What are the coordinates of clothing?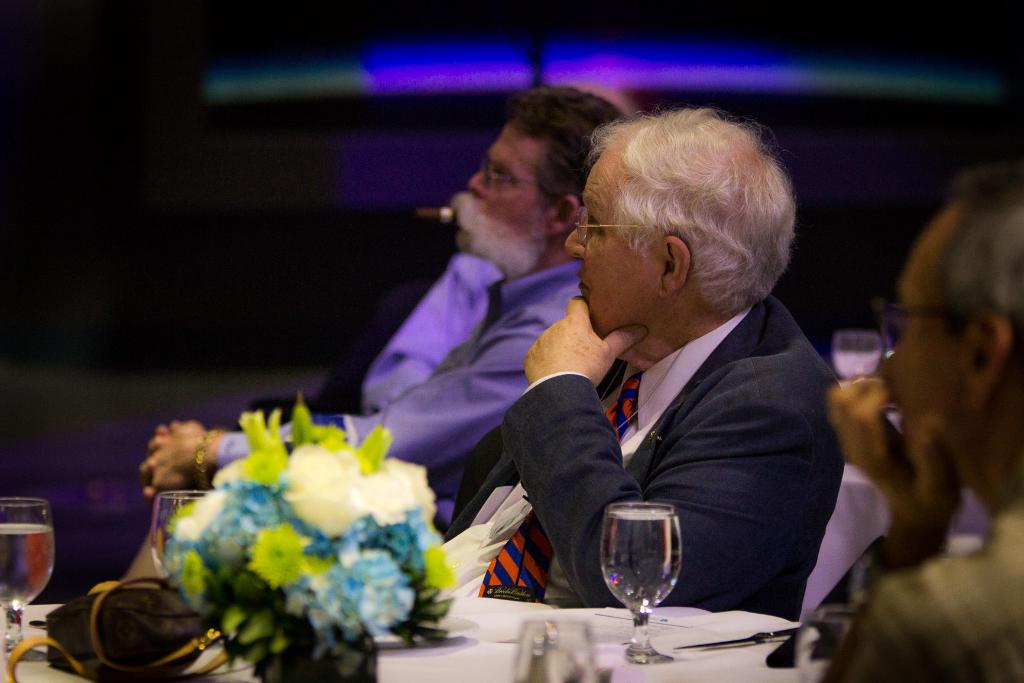
218/257/575/541.
